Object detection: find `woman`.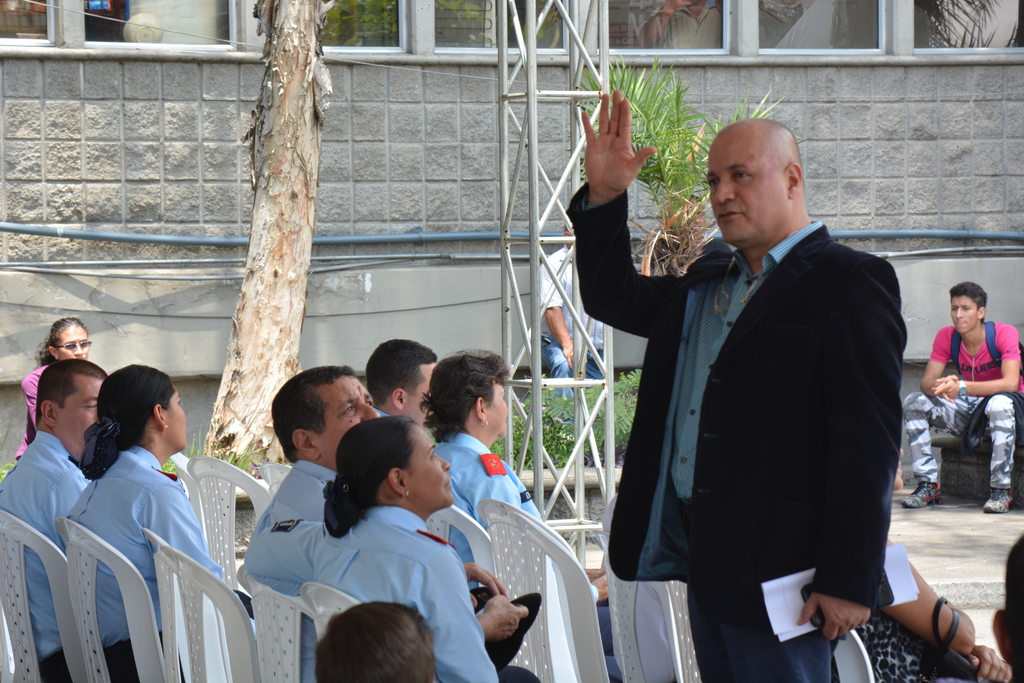
pyautogui.locateOnScreen(13, 317, 92, 464).
